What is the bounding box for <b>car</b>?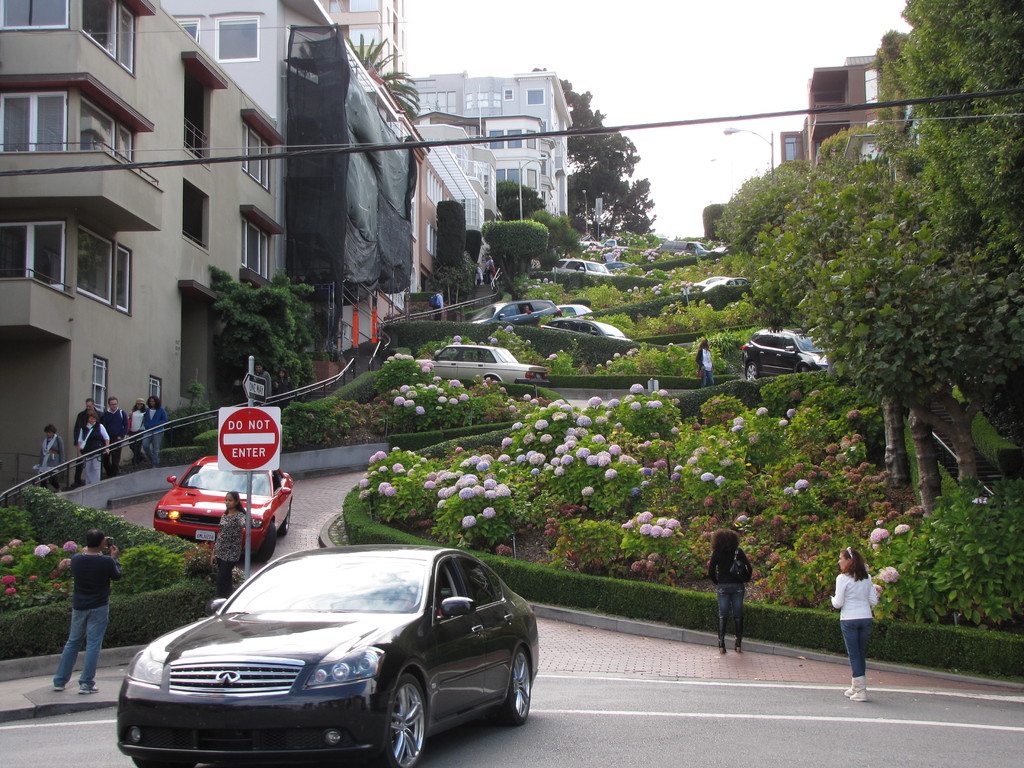
select_region(150, 452, 298, 558).
